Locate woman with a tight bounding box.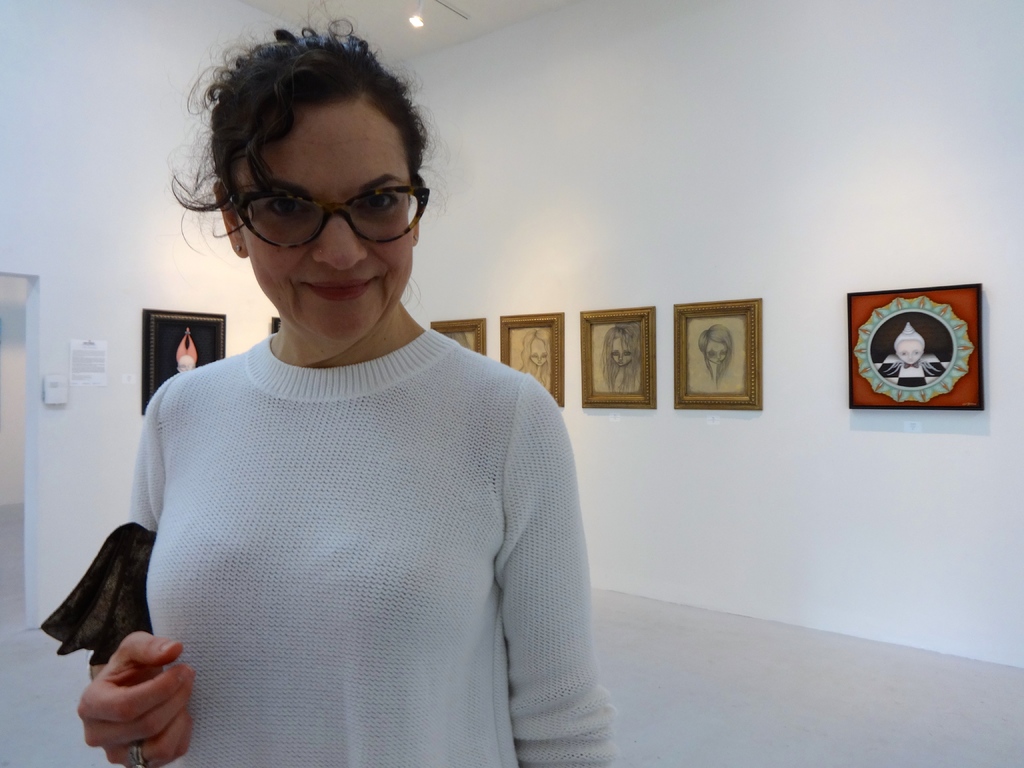
x1=92, y1=54, x2=621, y2=748.
